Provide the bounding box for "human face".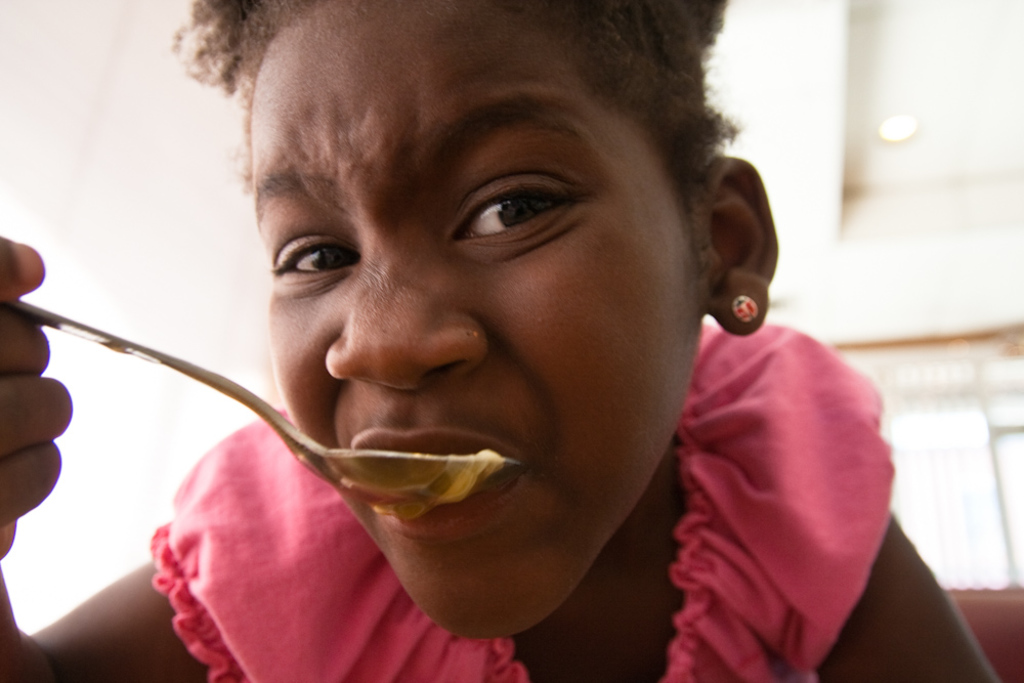
select_region(249, 0, 700, 644).
